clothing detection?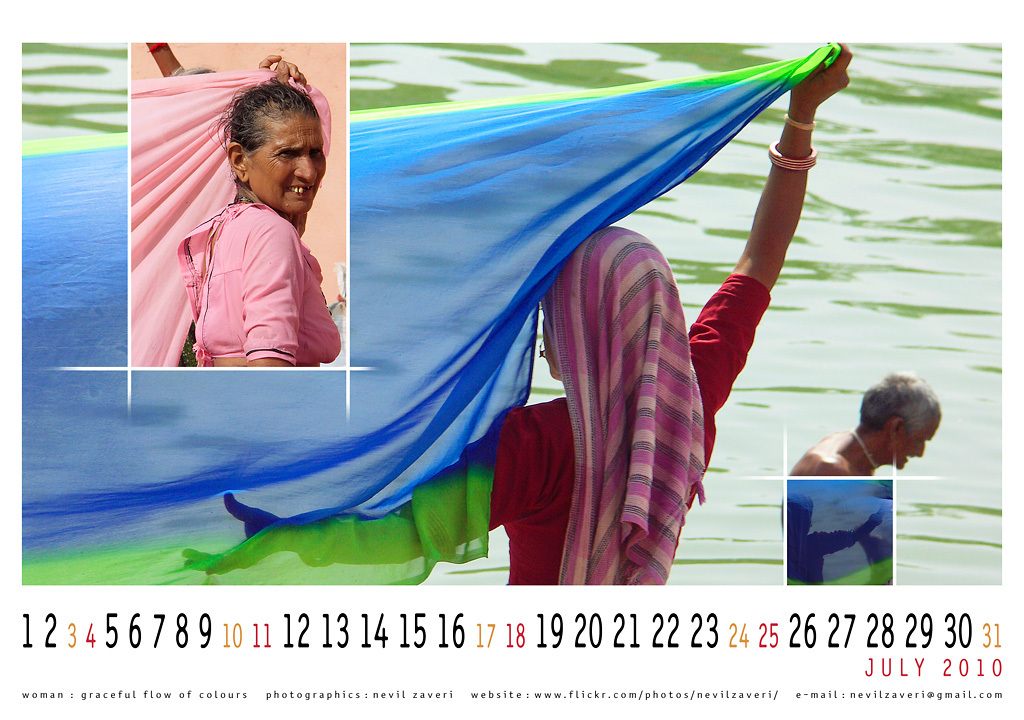
{"left": 173, "top": 203, "right": 341, "bottom": 365}
